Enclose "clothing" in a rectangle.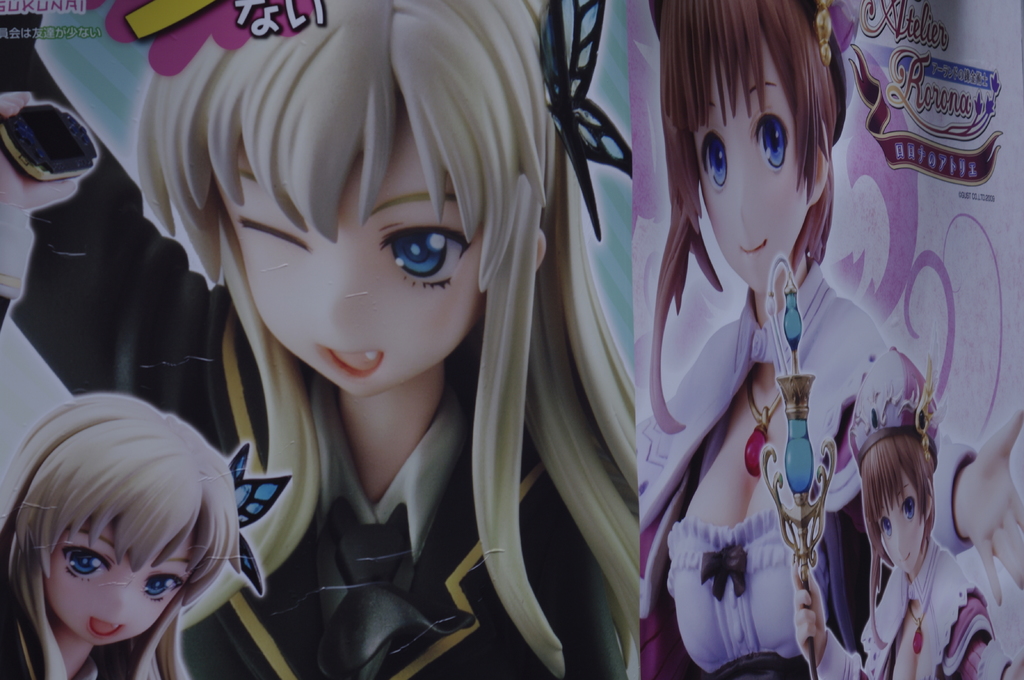
locate(637, 154, 906, 636).
